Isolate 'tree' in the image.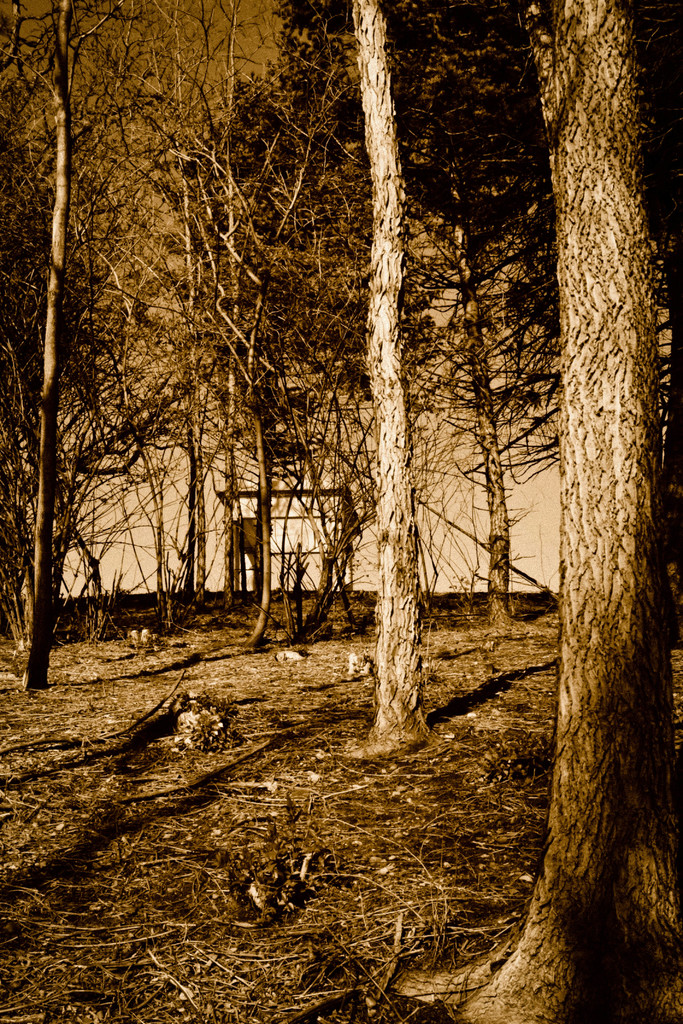
Isolated region: x1=317, y1=0, x2=556, y2=739.
